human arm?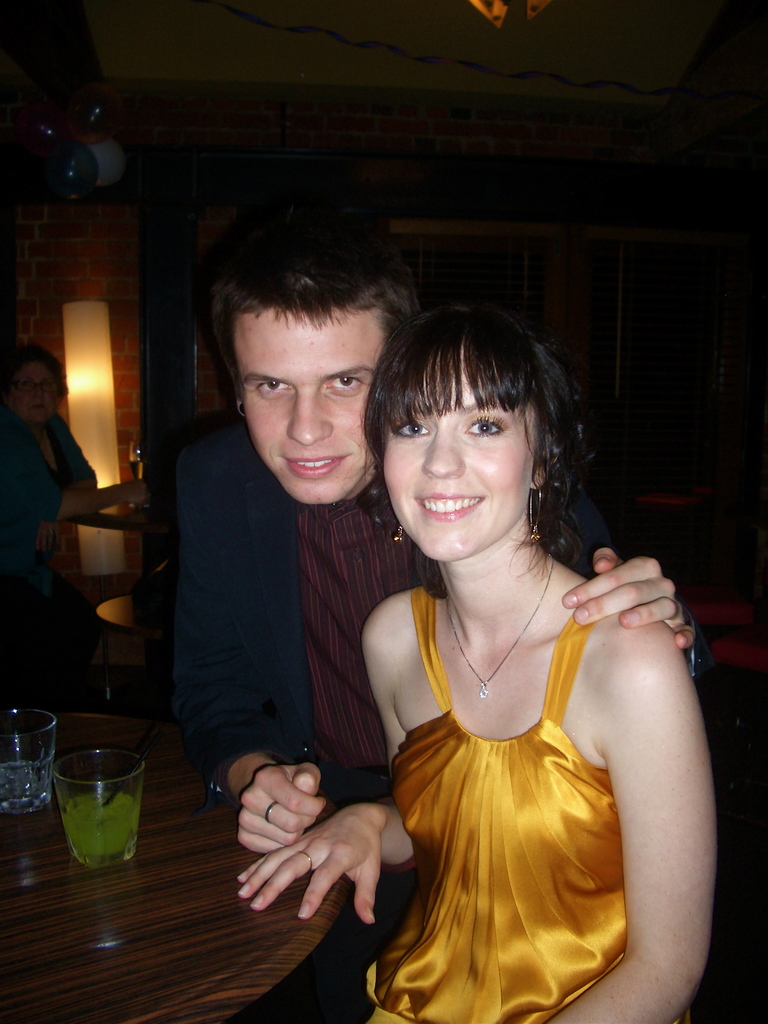
[166, 445, 345, 856]
